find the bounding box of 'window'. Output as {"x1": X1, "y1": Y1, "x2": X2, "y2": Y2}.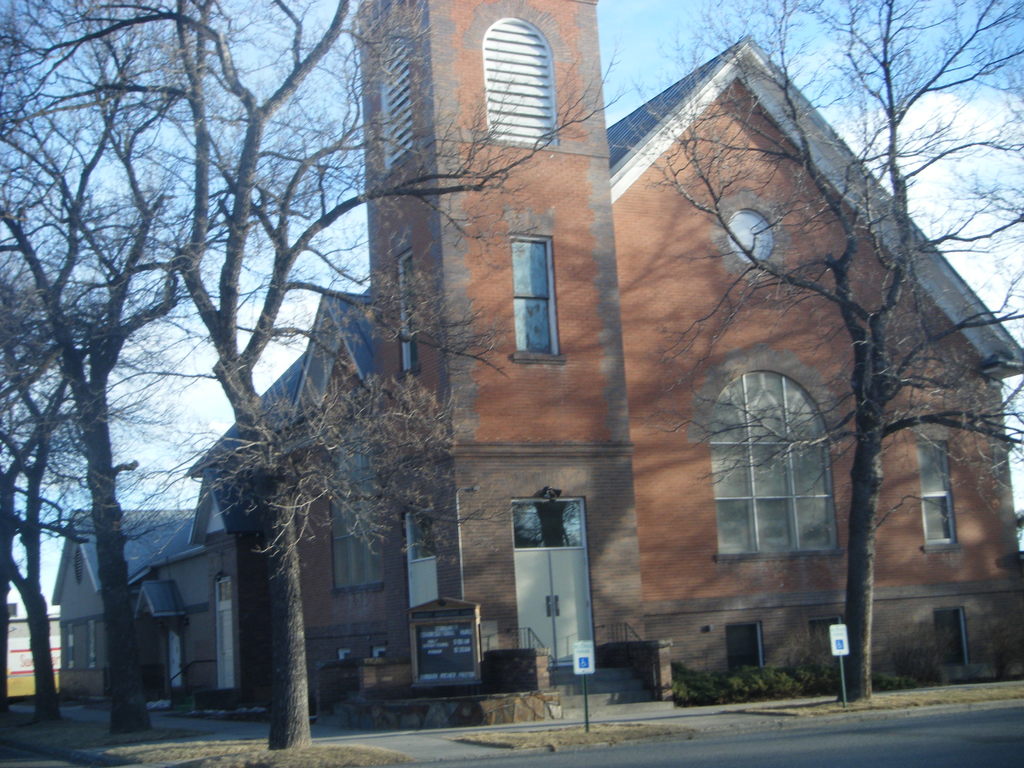
{"x1": 328, "y1": 426, "x2": 395, "y2": 596}.
